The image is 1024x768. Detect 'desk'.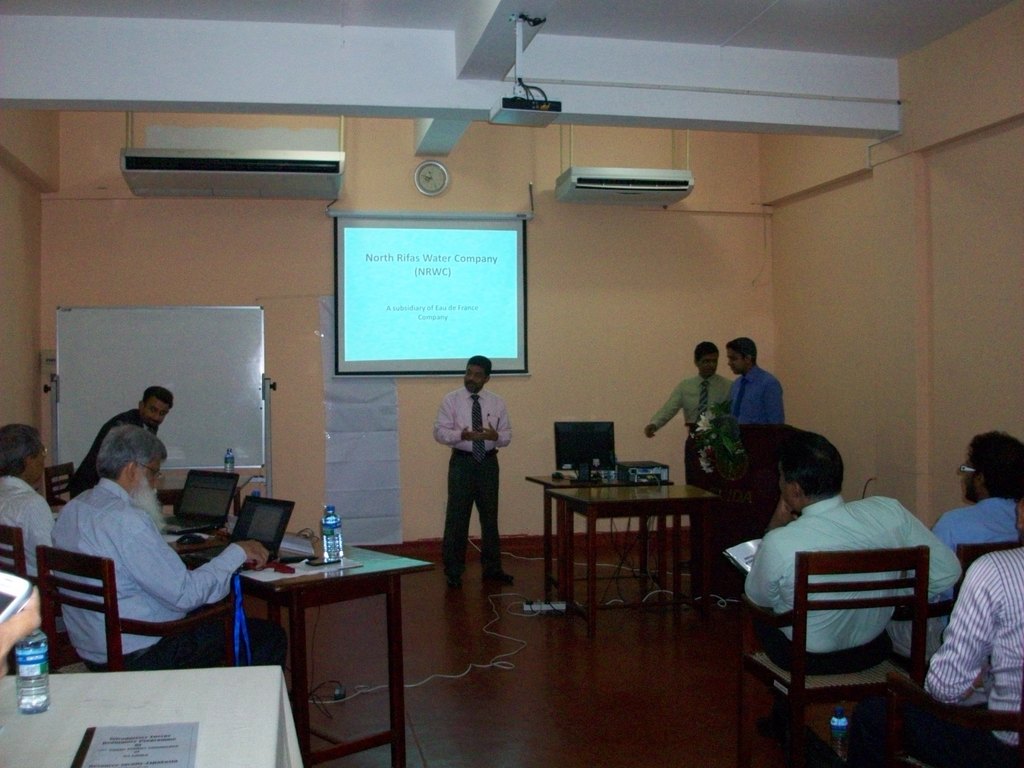
Detection: left=0, top=658, right=307, bottom=767.
